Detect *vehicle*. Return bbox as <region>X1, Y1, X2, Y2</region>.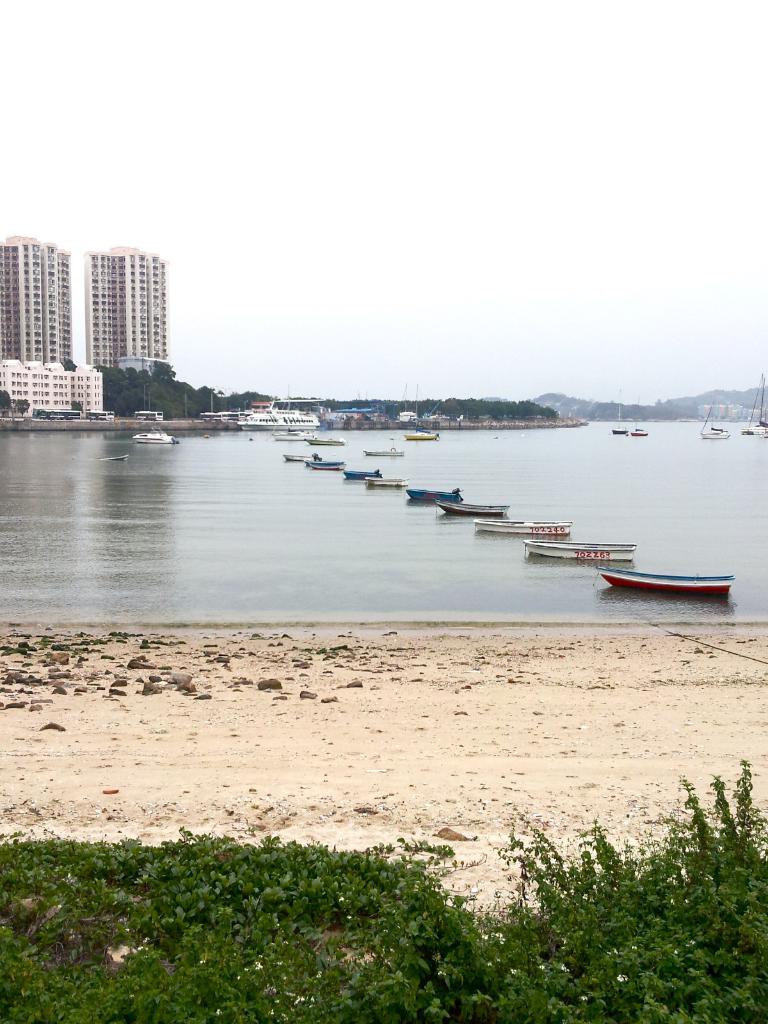
<region>406, 488, 464, 502</region>.
